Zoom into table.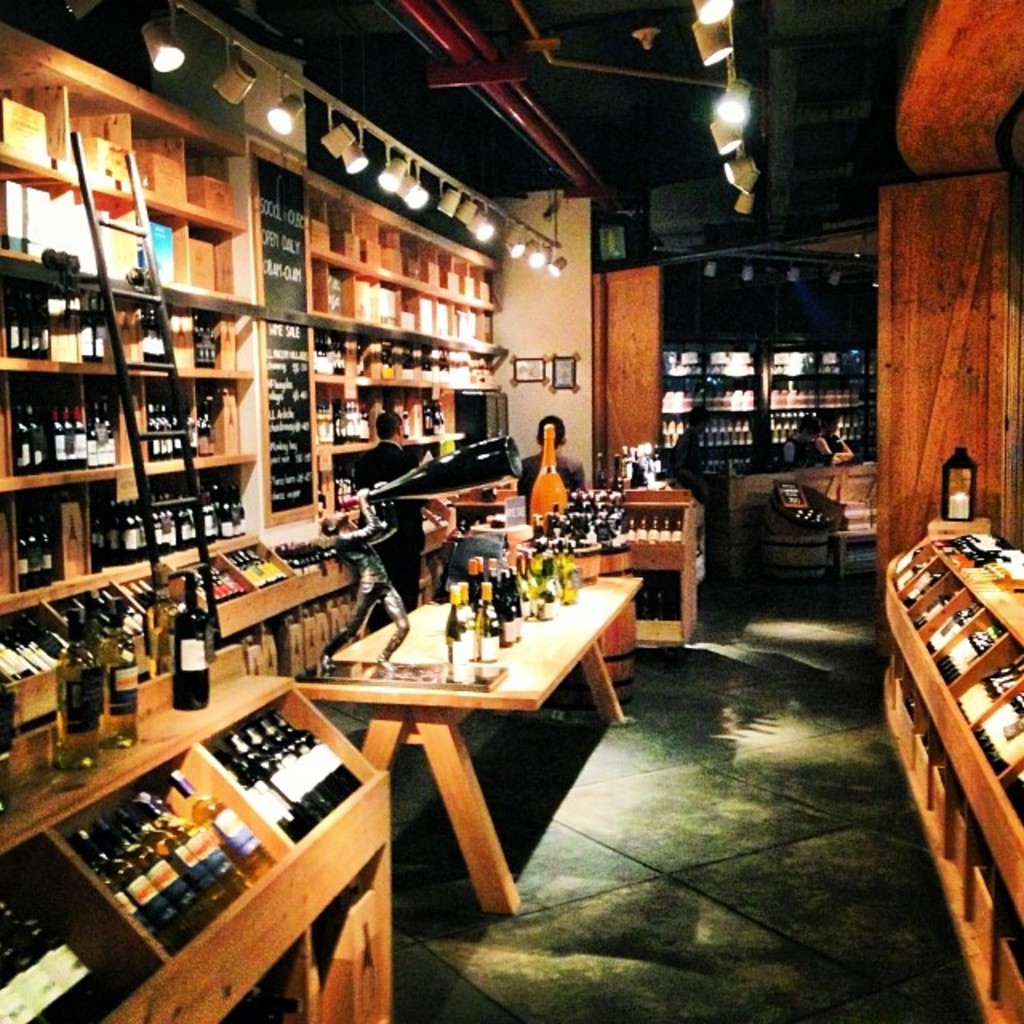
Zoom target: <box>298,578,648,909</box>.
